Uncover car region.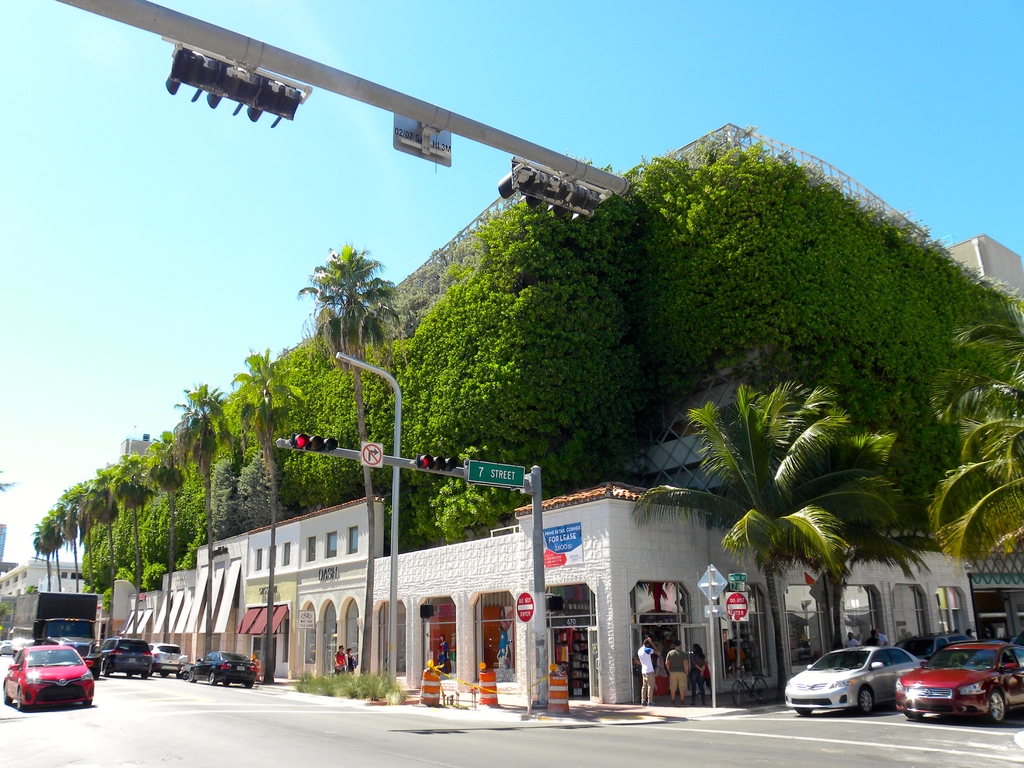
Uncovered: box(895, 644, 1023, 732).
